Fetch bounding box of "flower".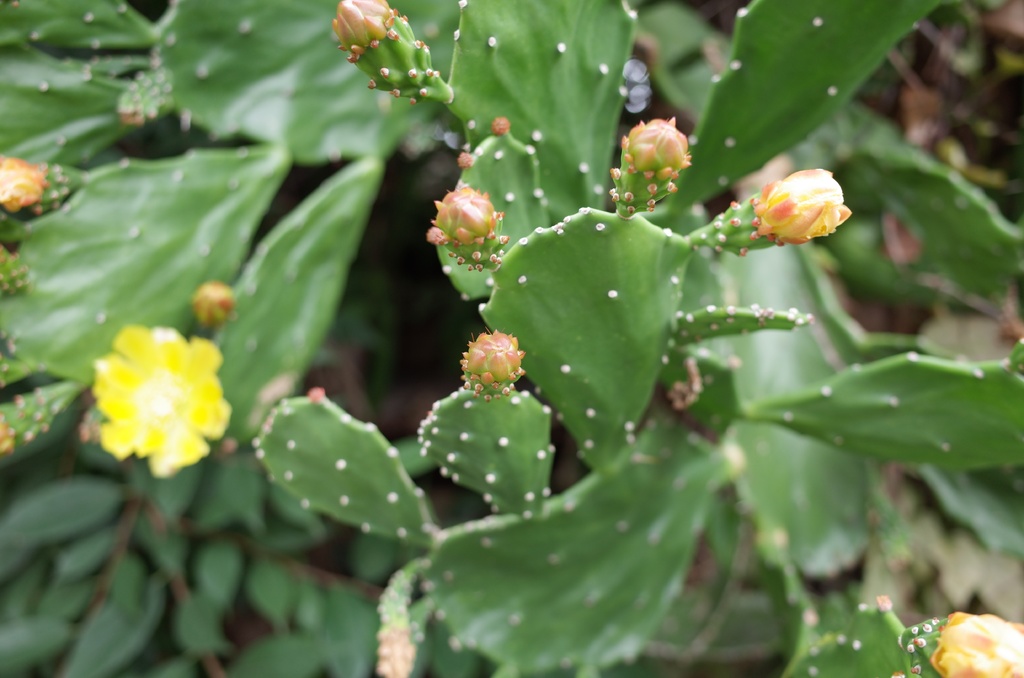
Bbox: [932,609,1023,677].
